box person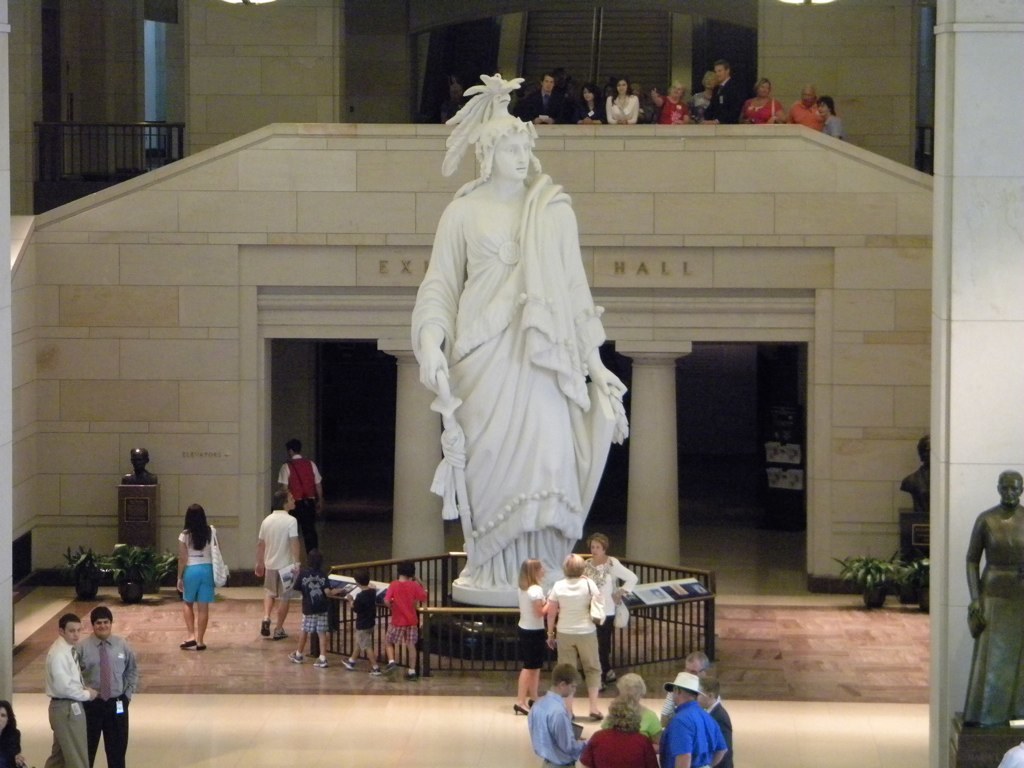
l=409, t=68, r=631, b=606
